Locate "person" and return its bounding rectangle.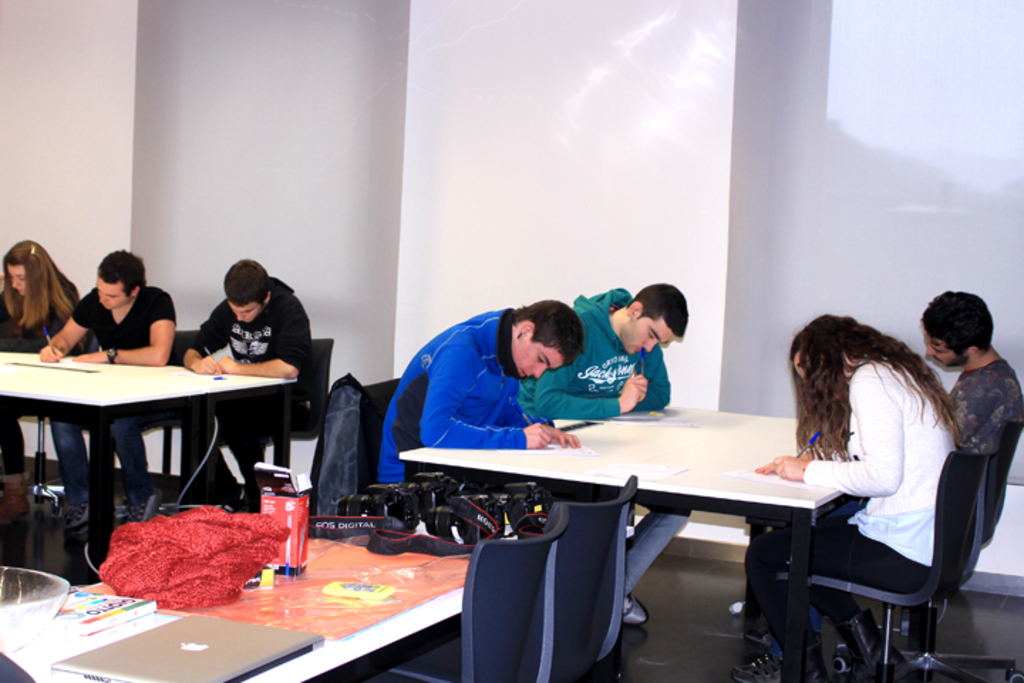
region(731, 285, 1023, 682).
